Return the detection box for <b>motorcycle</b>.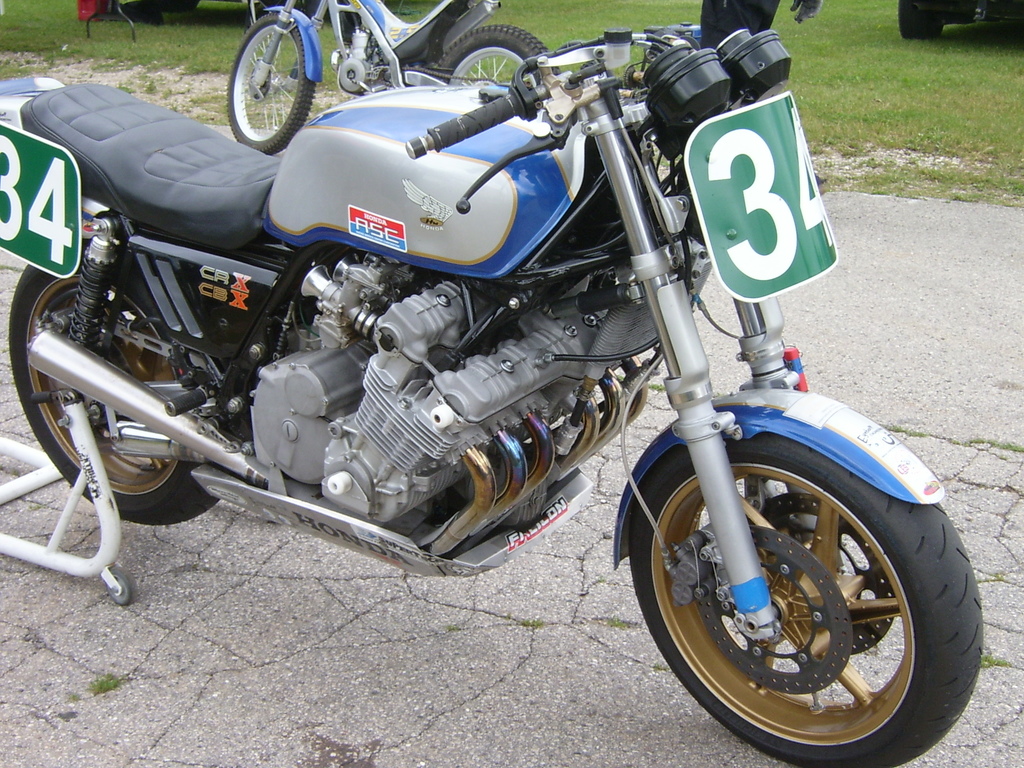
crop(227, 0, 551, 154).
